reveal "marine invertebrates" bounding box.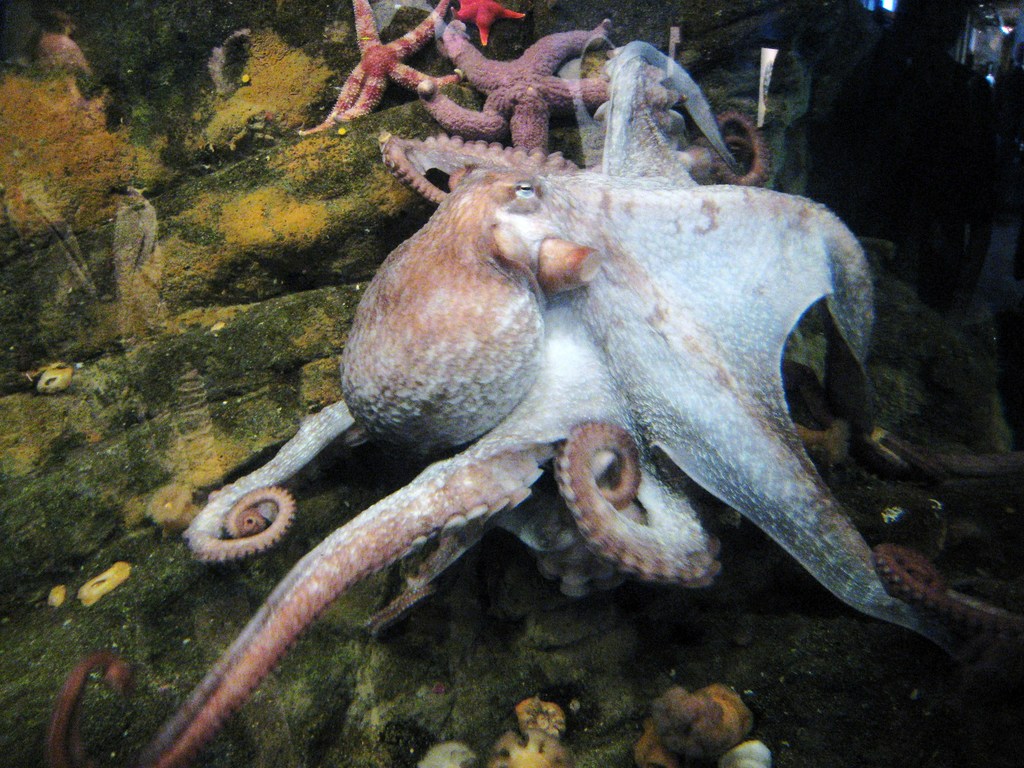
Revealed: Rect(38, 35, 1023, 767).
